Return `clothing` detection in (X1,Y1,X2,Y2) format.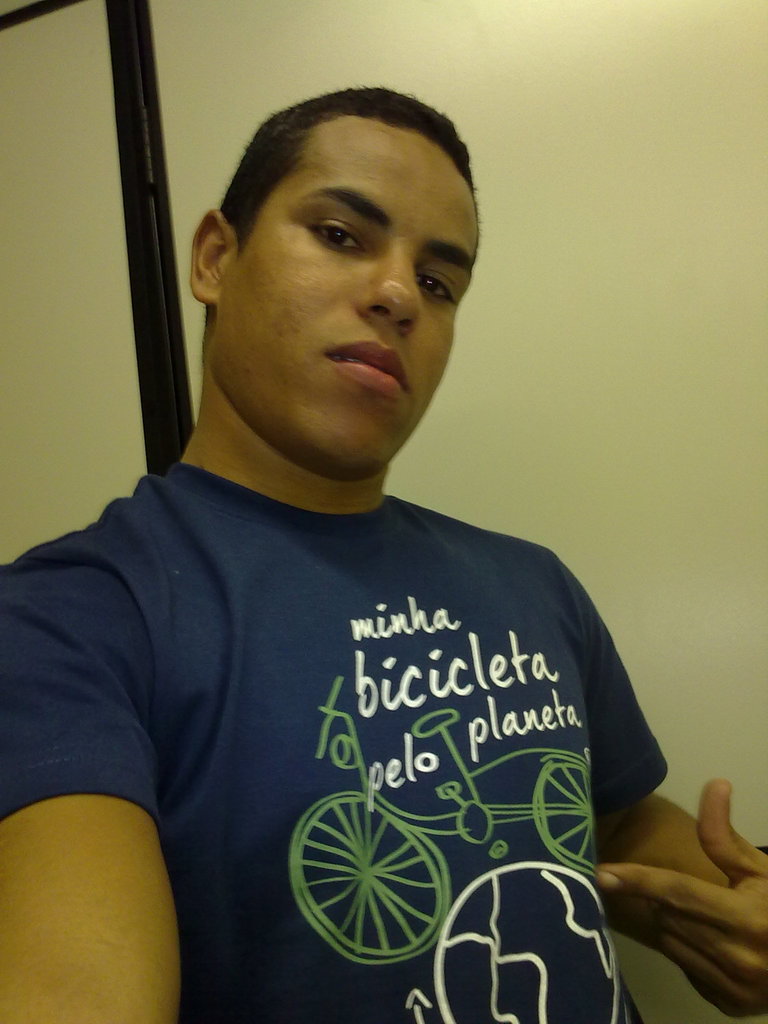
(56,318,678,1011).
